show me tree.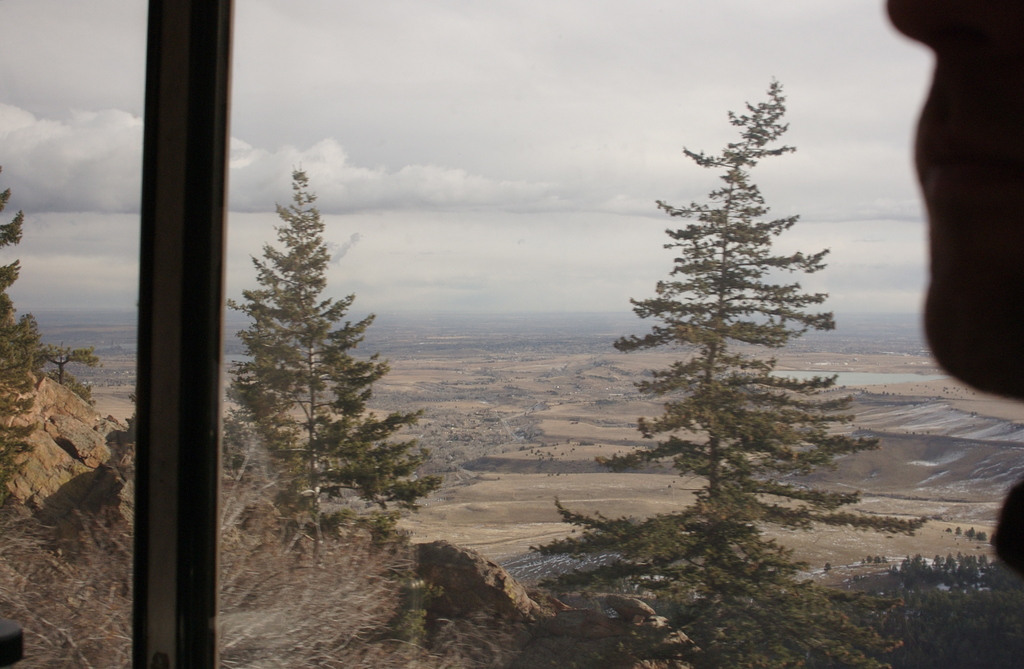
tree is here: 29 342 109 404.
